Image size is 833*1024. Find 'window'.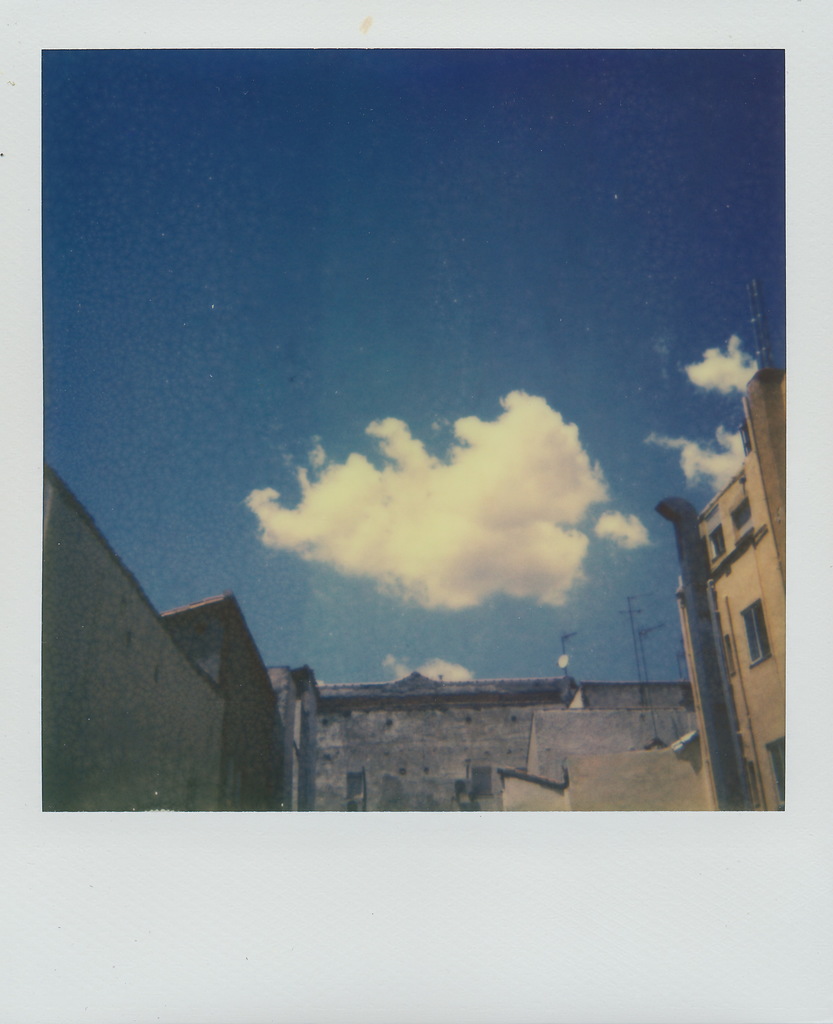
left=740, top=600, right=775, bottom=662.
